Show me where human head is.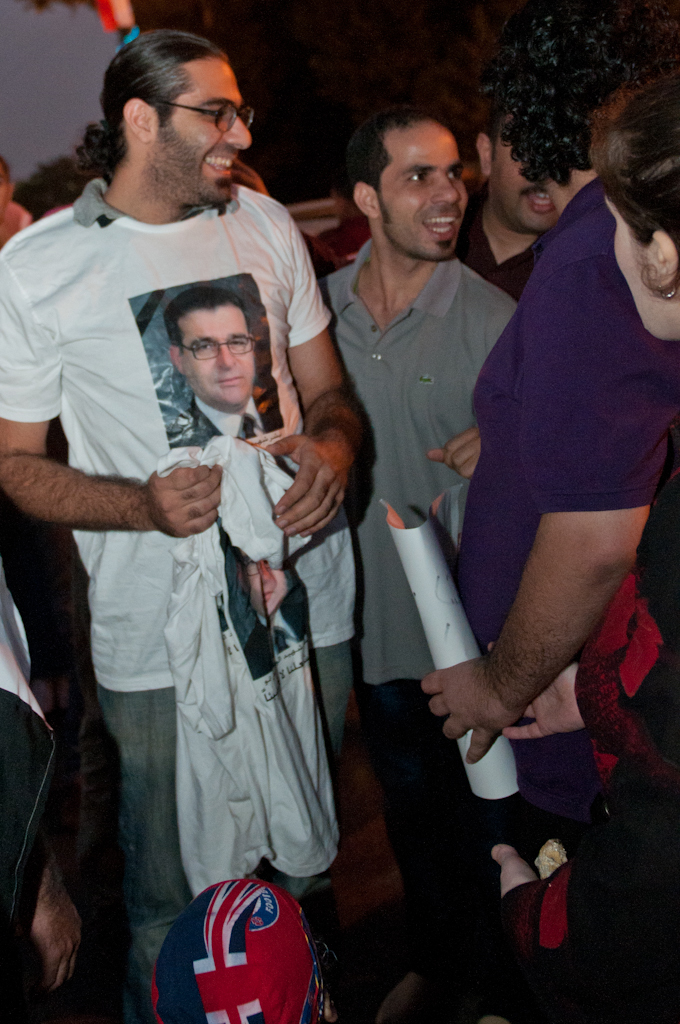
human head is at (x1=473, y1=82, x2=560, y2=237).
